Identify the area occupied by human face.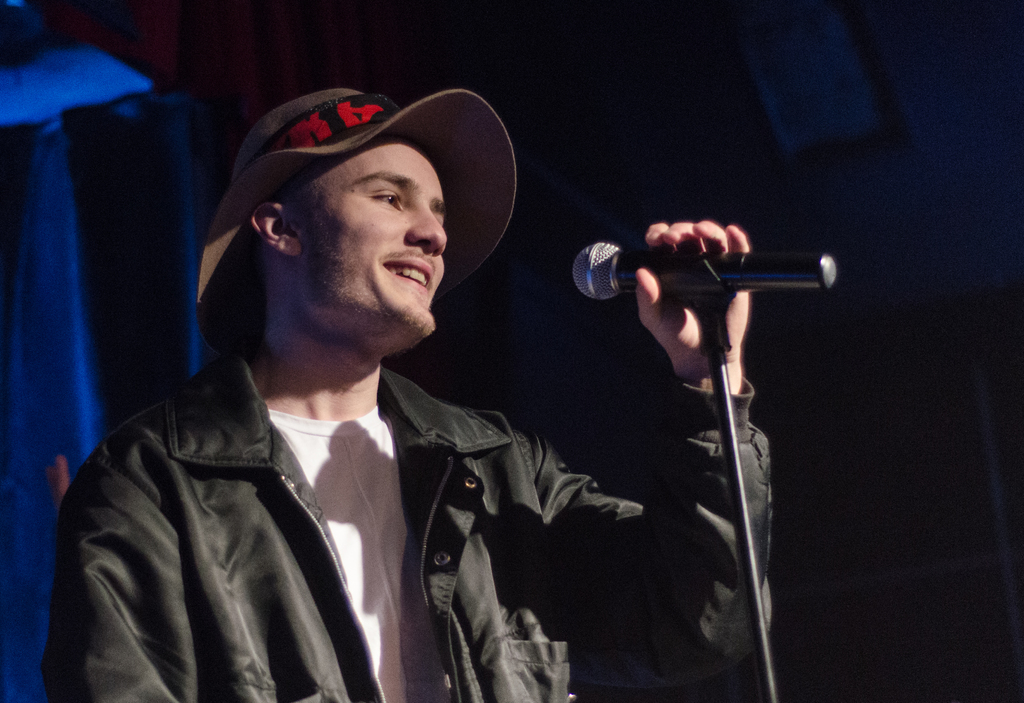
Area: x1=292, y1=141, x2=450, y2=334.
